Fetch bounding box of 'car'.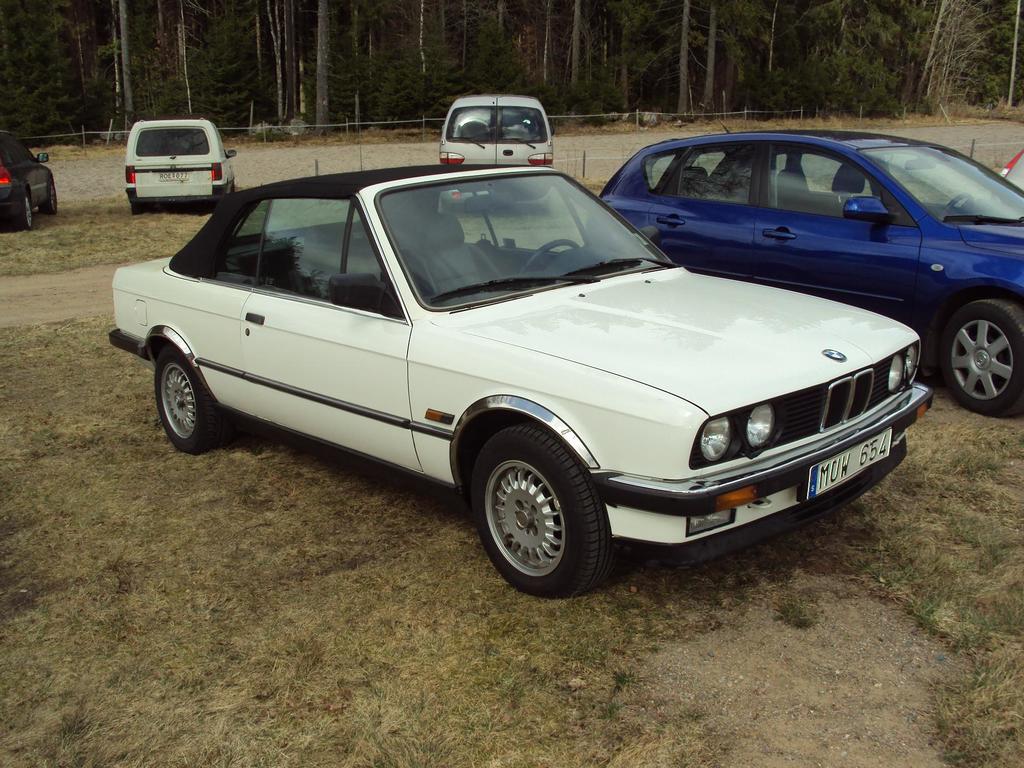
Bbox: l=436, t=90, r=547, b=216.
